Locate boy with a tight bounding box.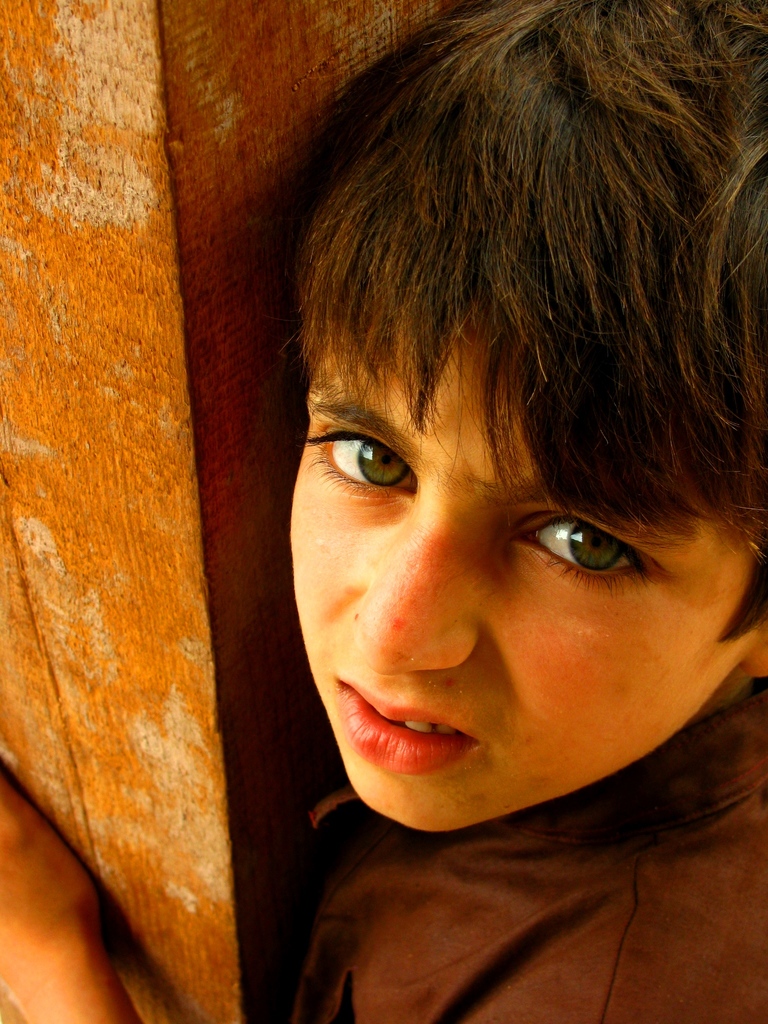
detection(220, 4, 767, 1021).
